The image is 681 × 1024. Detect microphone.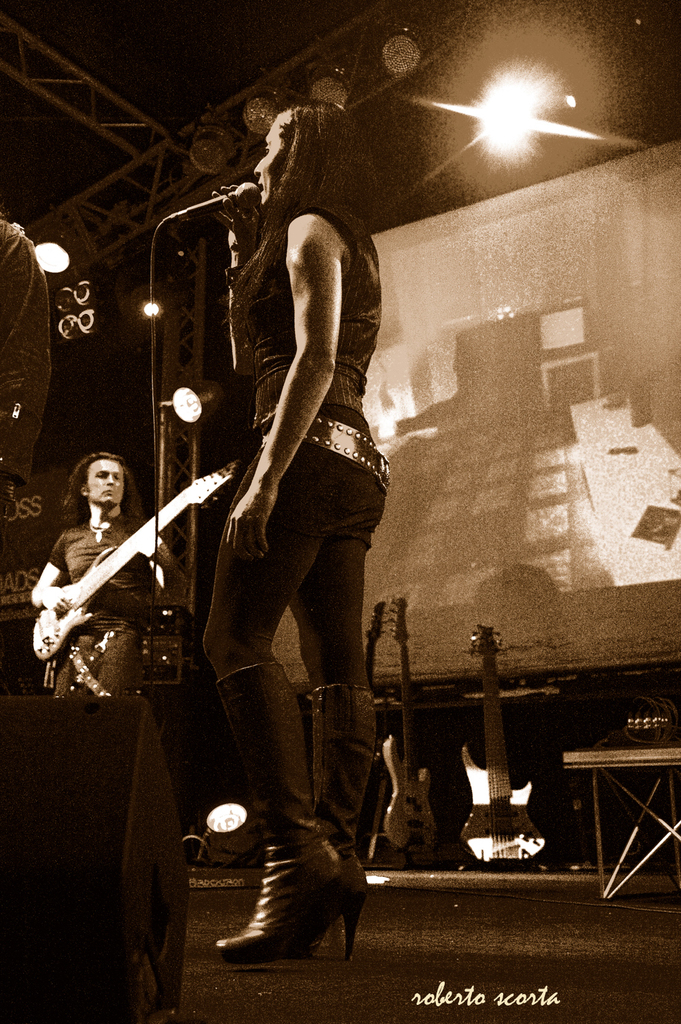
Detection: (171,174,260,226).
